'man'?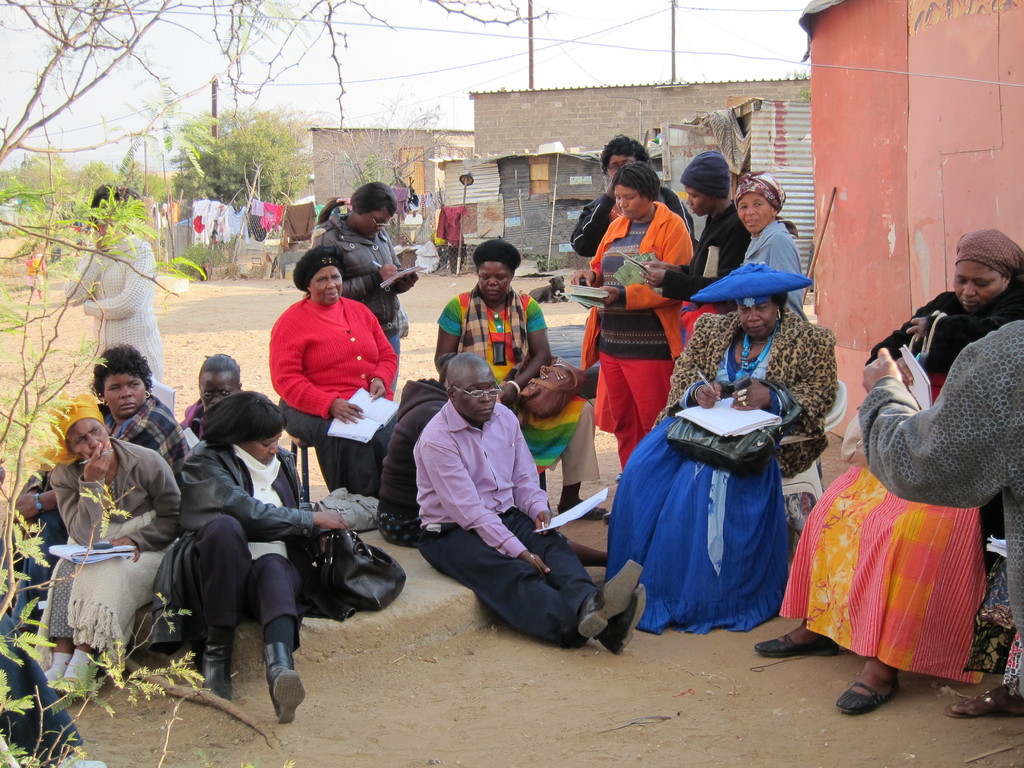
select_region(412, 355, 646, 659)
